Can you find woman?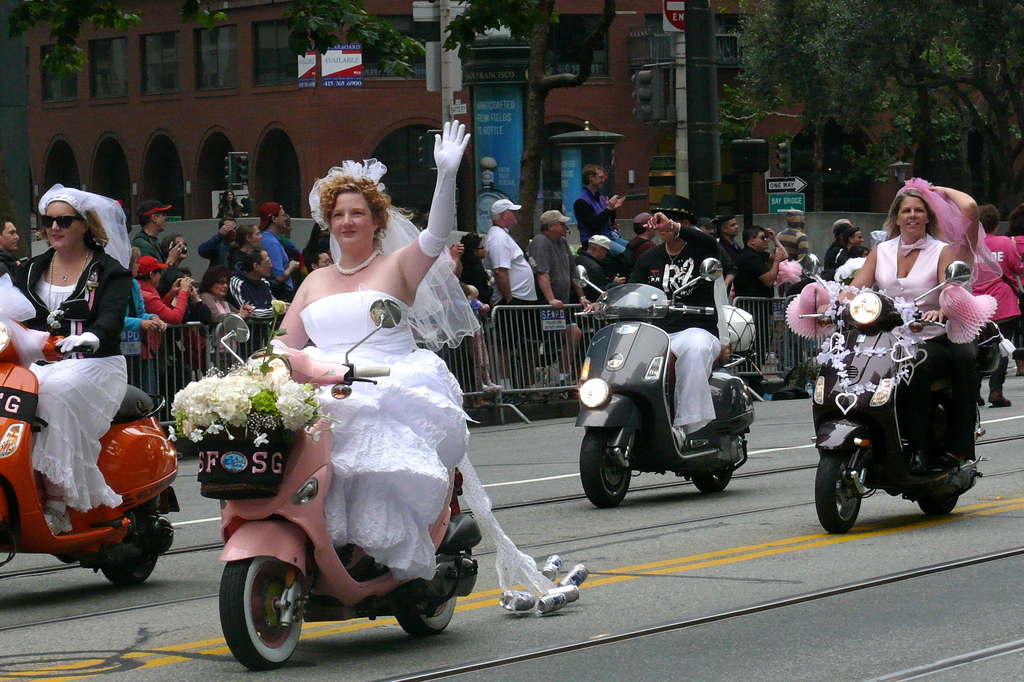
Yes, bounding box: <bbox>199, 264, 249, 370</bbox>.
